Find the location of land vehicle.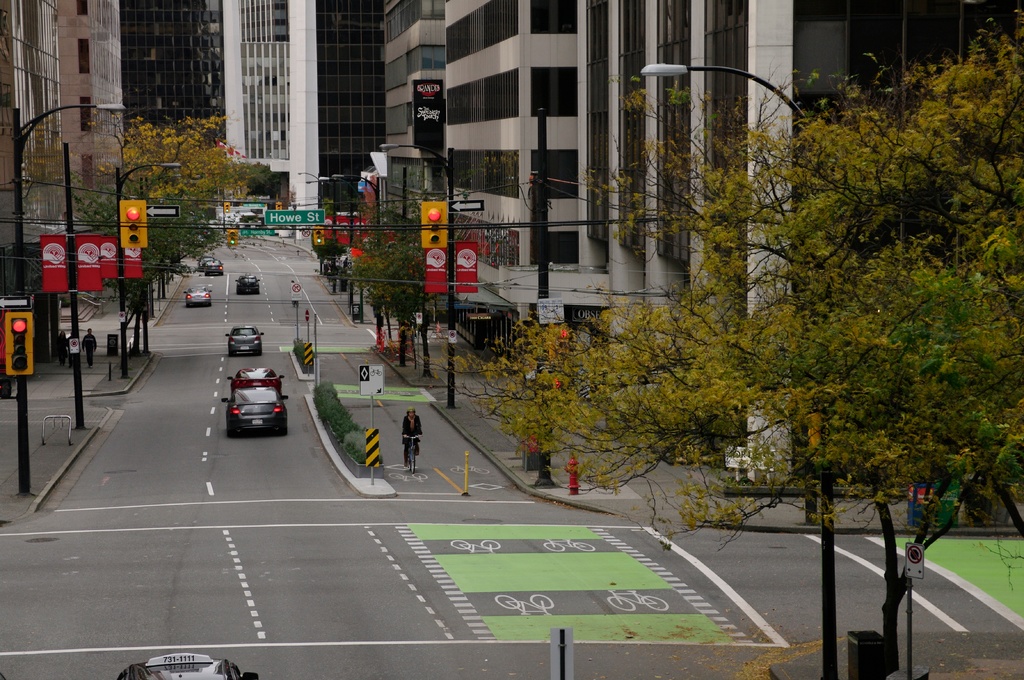
Location: <bbox>224, 326, 266, 357</bbox>.
